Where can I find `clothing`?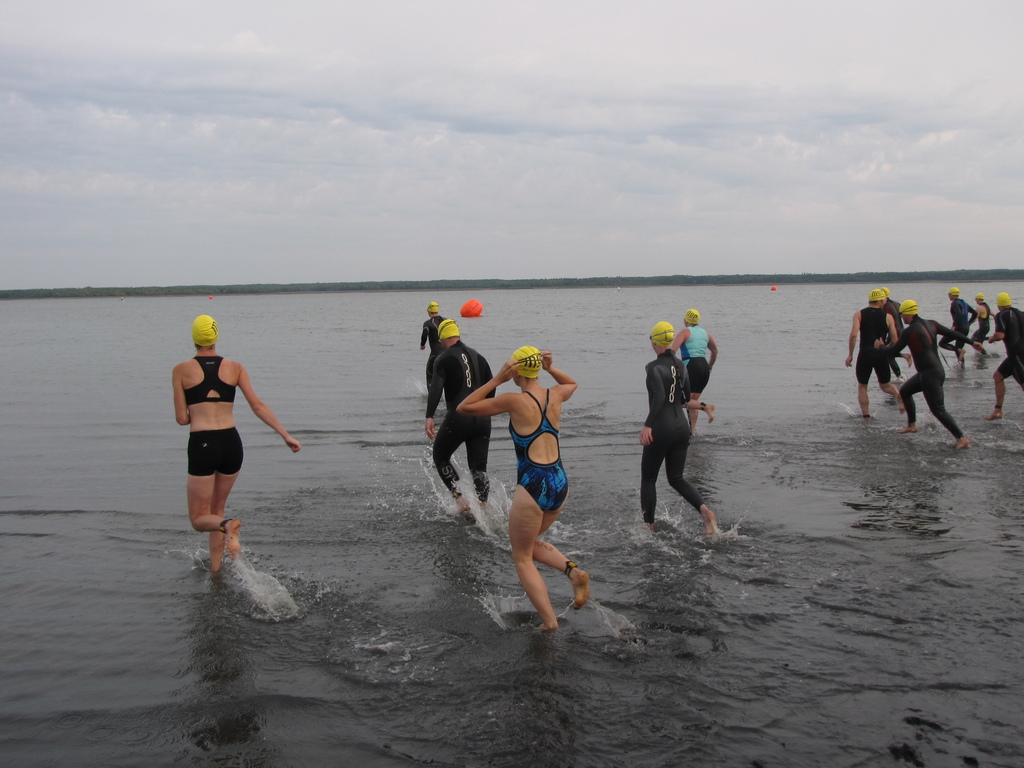
You can find it at <bbox>419, 315, 445, 391</bbox>.
